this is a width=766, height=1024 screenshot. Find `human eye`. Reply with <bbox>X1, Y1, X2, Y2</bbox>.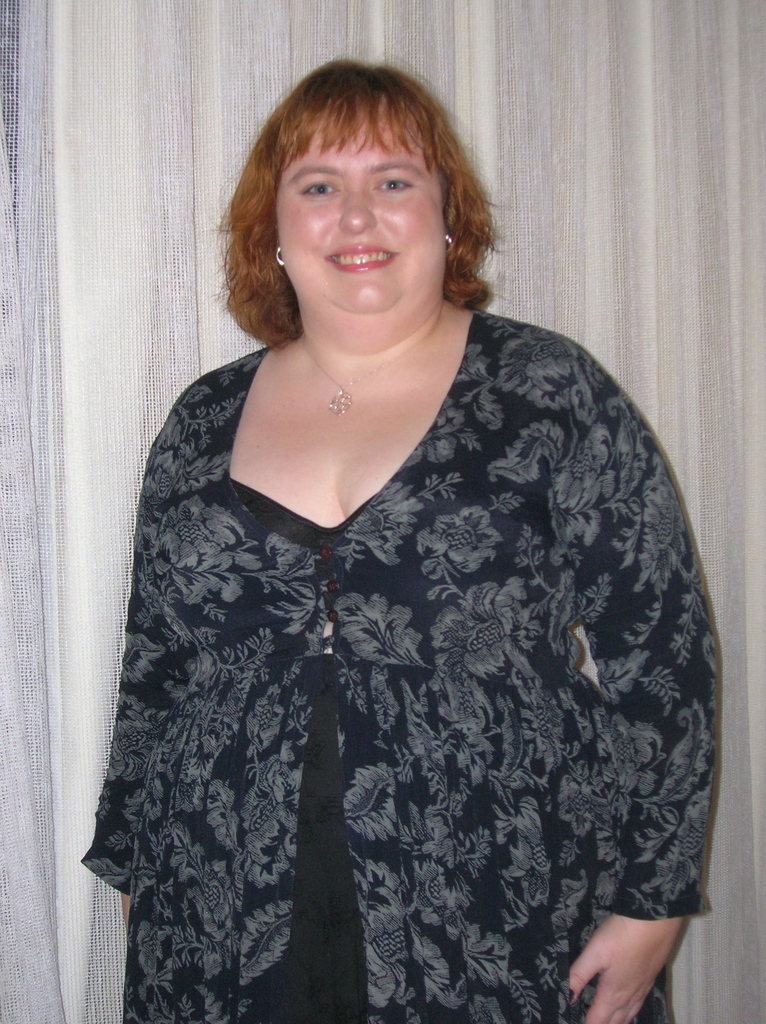
<bbox>373, 168, 427, 192</bbox>.
